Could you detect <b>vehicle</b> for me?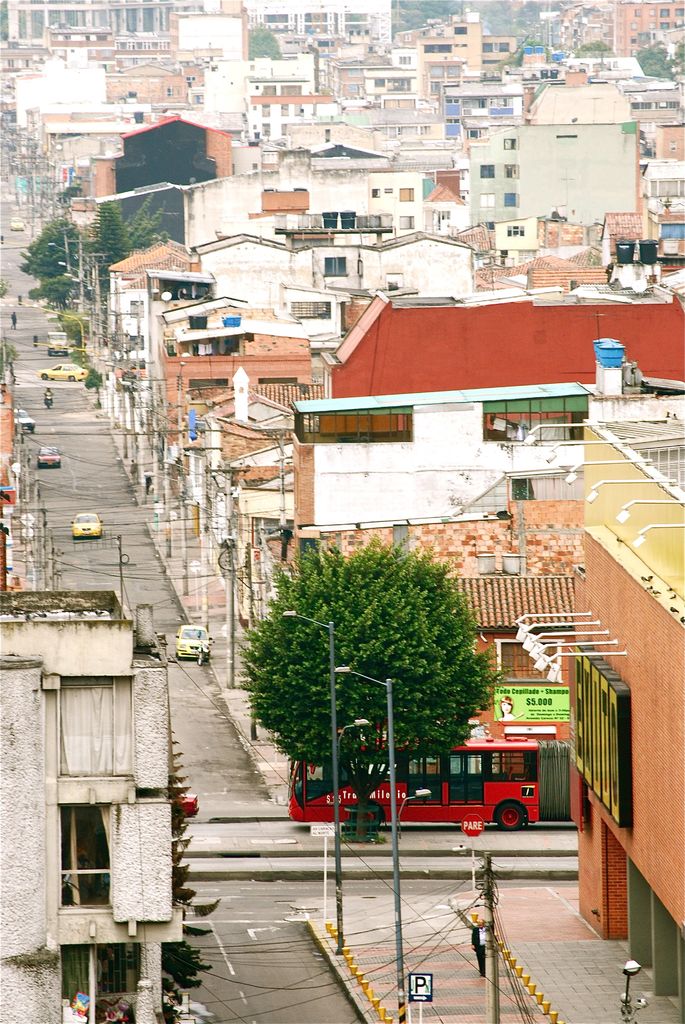
Detection result: l=49, t=332, r=67, b=351.
